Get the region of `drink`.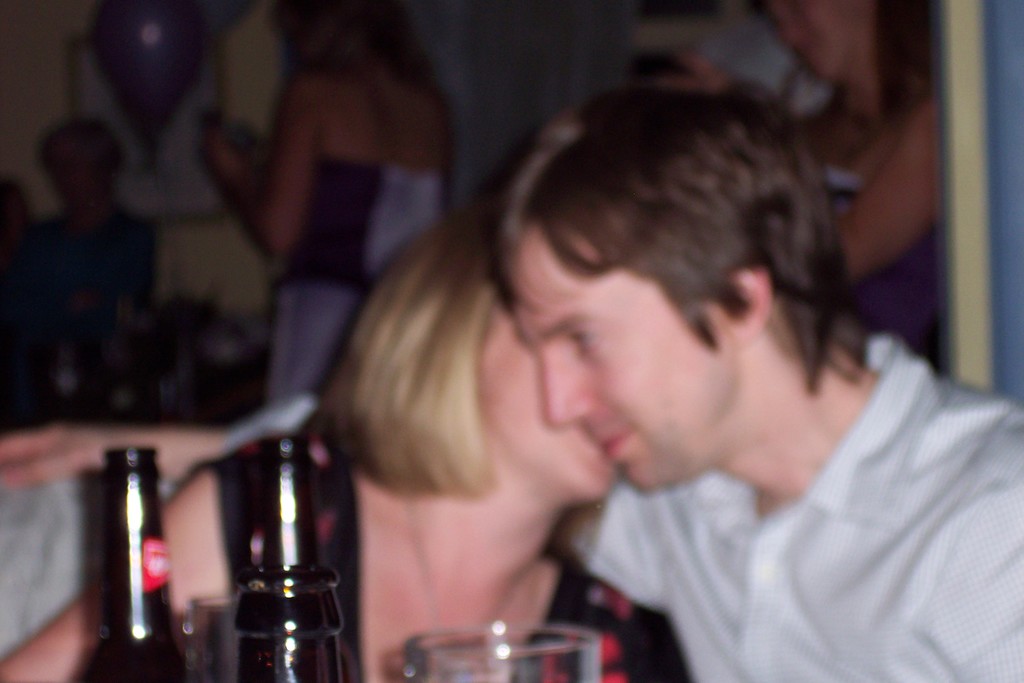
<box>64,443,211,682</box>.
